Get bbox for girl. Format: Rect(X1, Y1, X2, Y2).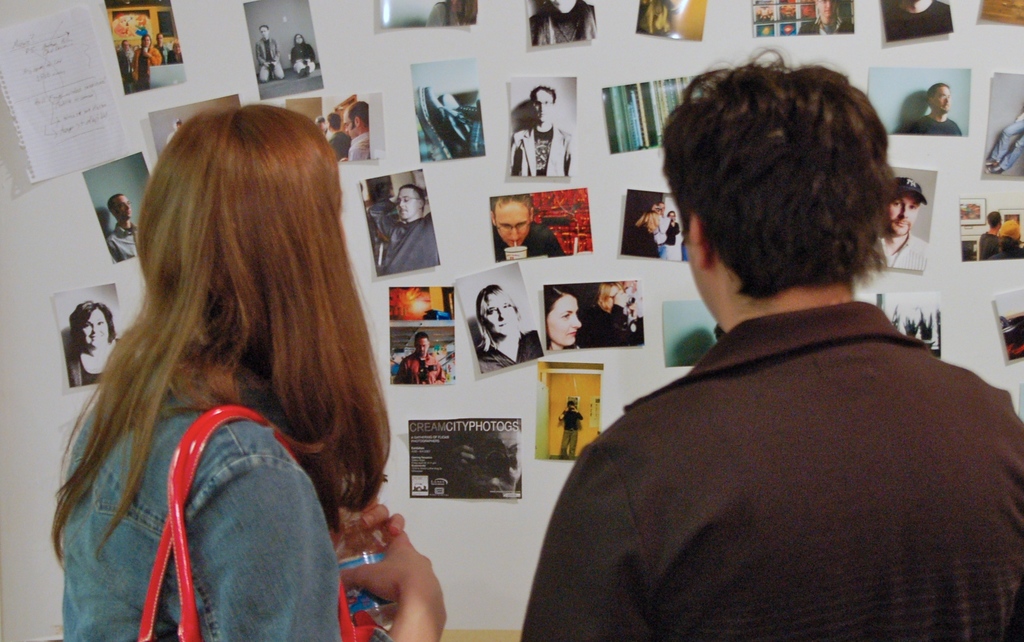
Rect(543, 286, 582, 352).
